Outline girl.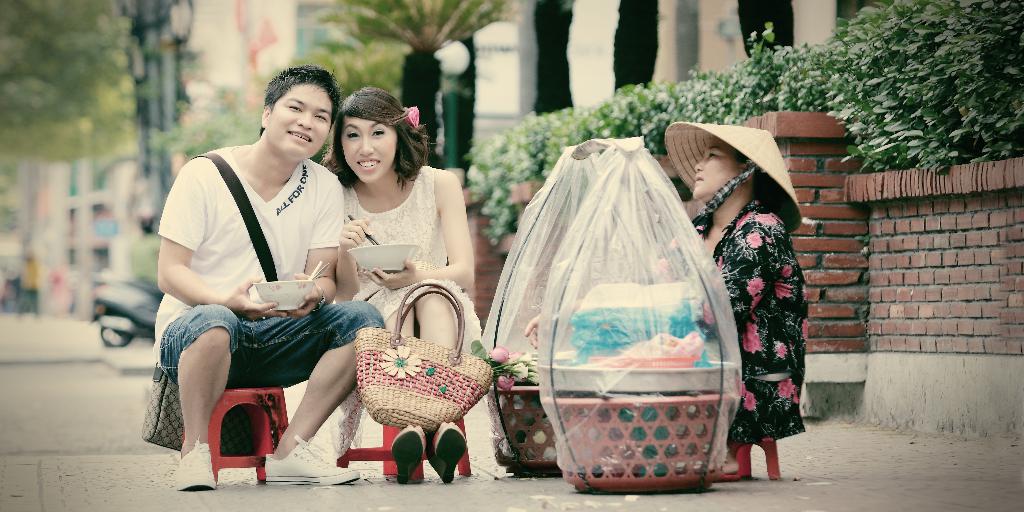
Outline: bbox=(316, 83, 479, 483).
